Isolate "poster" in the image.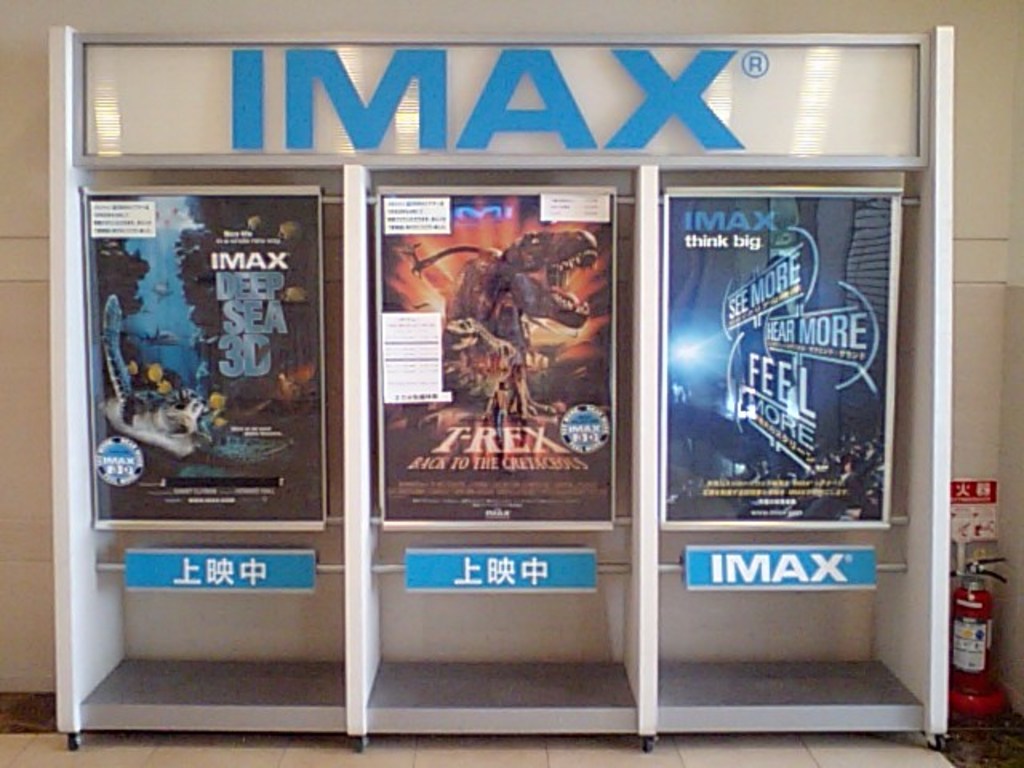
Isolated region: bbox=[382, 190, 611, 525].
